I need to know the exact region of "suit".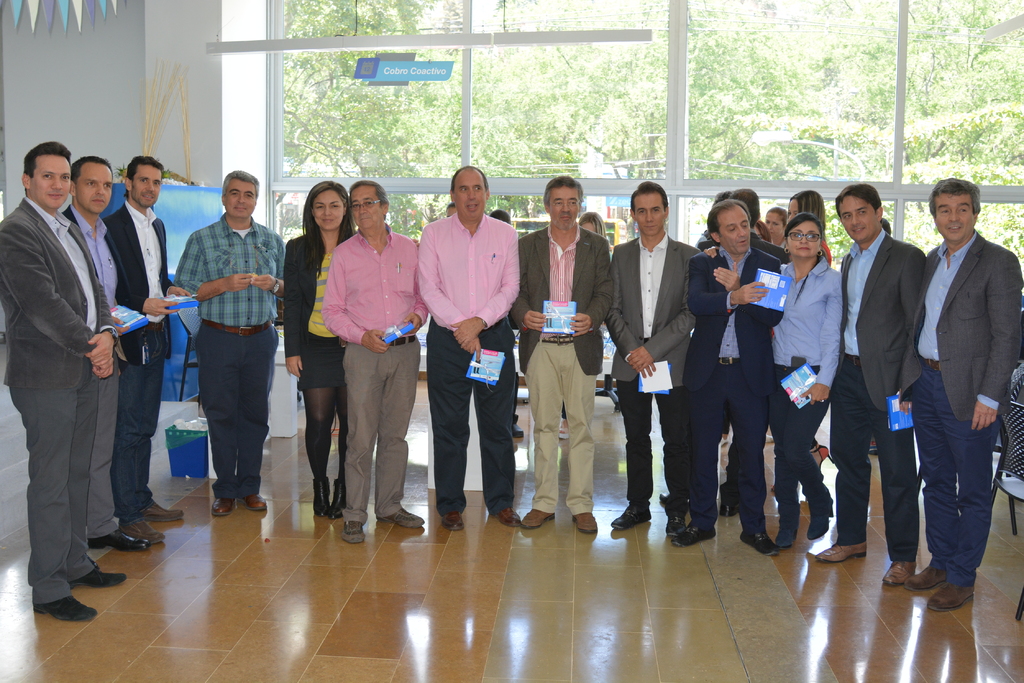
Region: (x1=63, y1=202, x2=142, y2=542).
